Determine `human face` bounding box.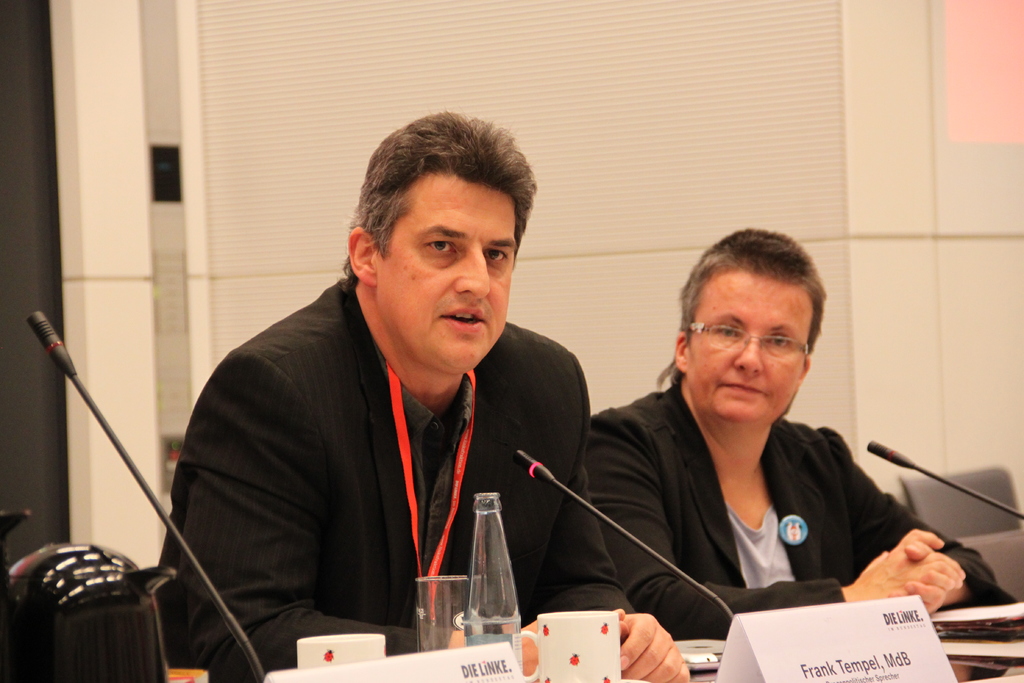
Determined: bbox(378, 172, 515, 377).
